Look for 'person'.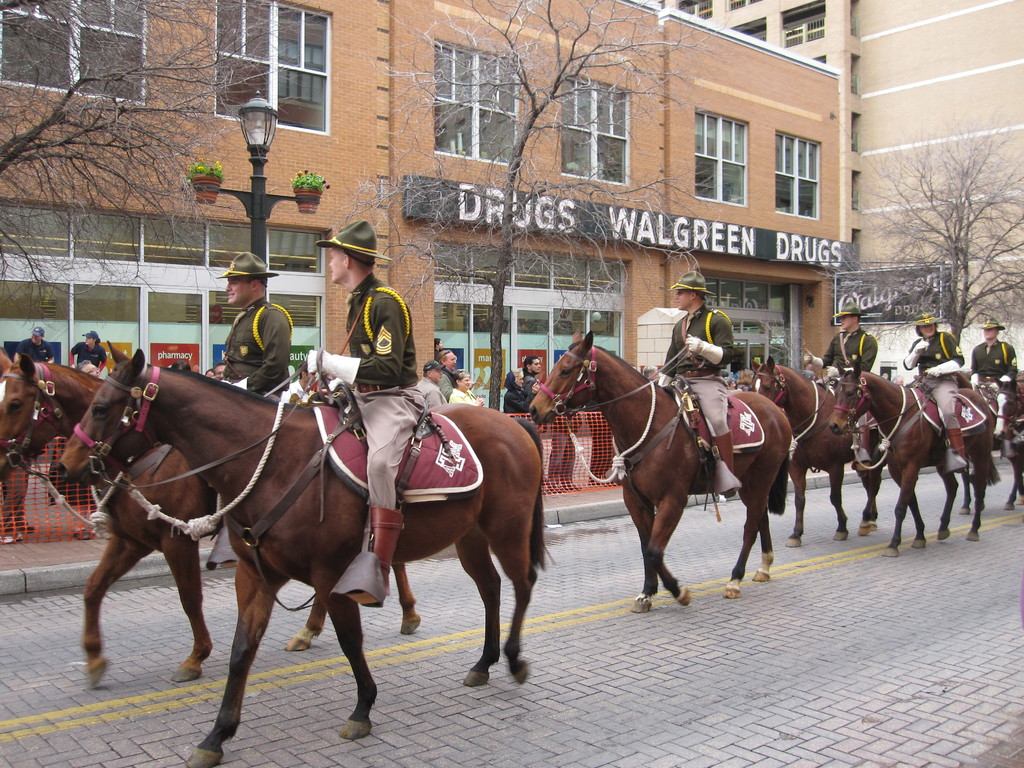
Found: (left=437, top=342, right=458, bottom=373).
